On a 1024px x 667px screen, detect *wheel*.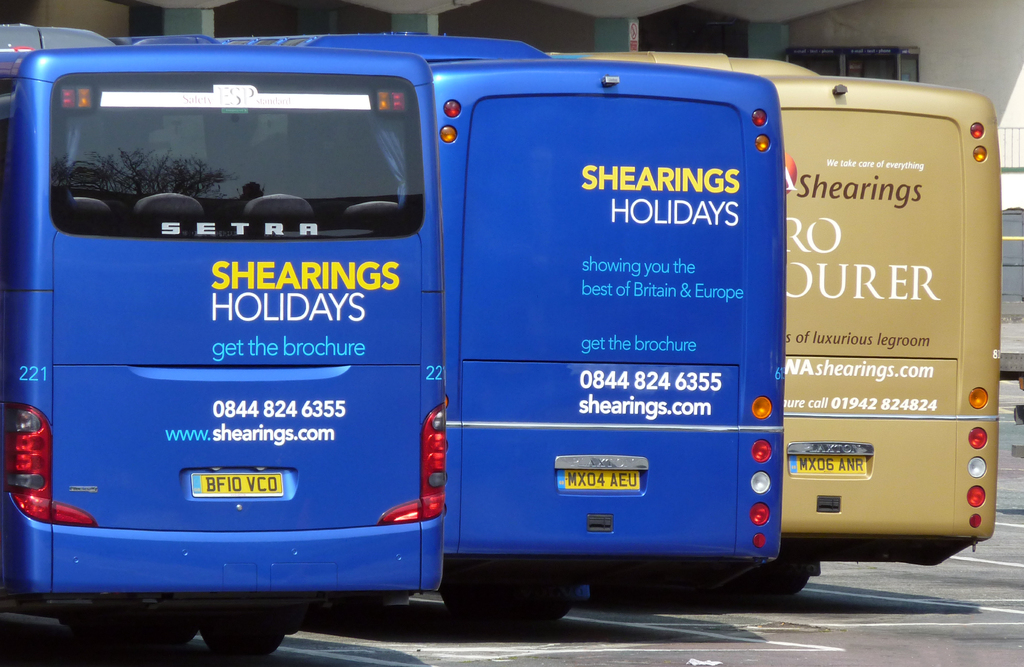
751 568 788 595.
